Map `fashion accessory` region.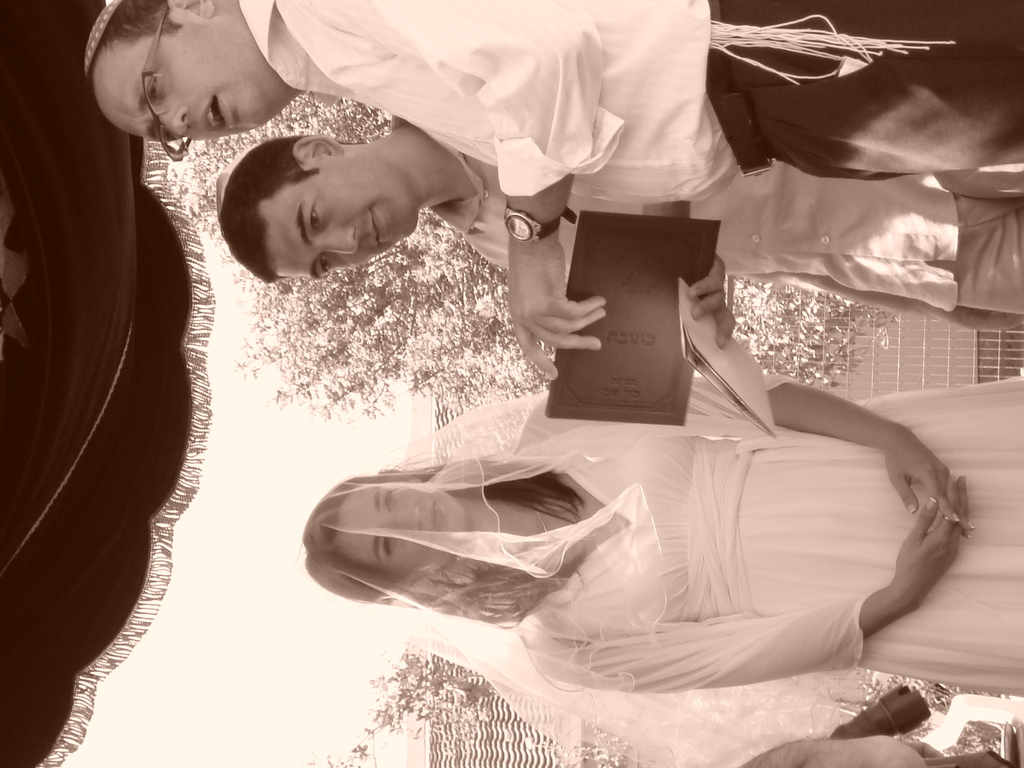
Mapped to left=536, top=499, right=552, bottom=538.
